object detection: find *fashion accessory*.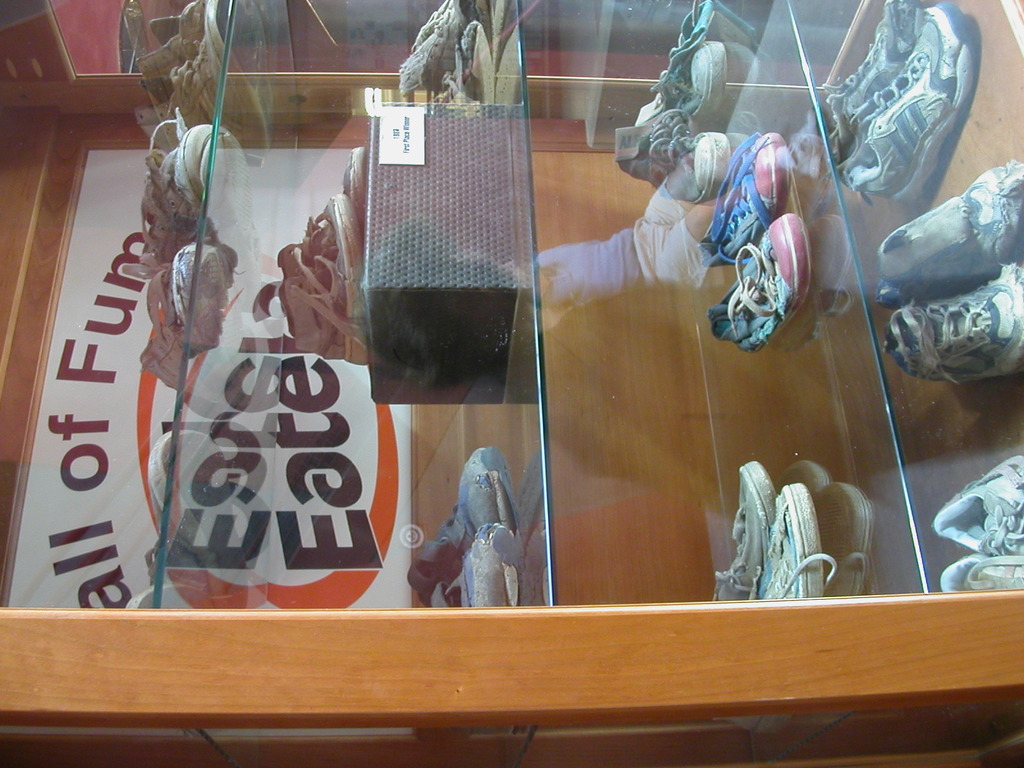
box(705, 214, 812, 356).
